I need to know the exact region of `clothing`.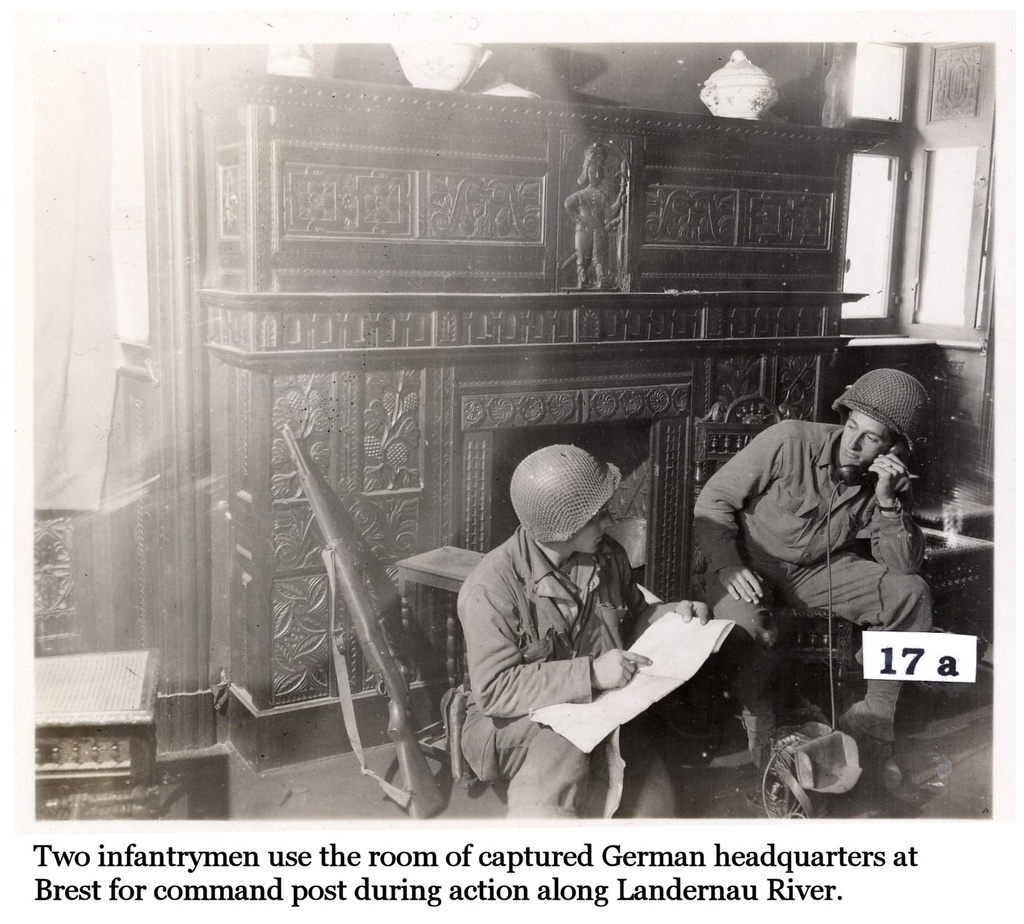
Region: left=433, top=477, right=720, bottom=803.
